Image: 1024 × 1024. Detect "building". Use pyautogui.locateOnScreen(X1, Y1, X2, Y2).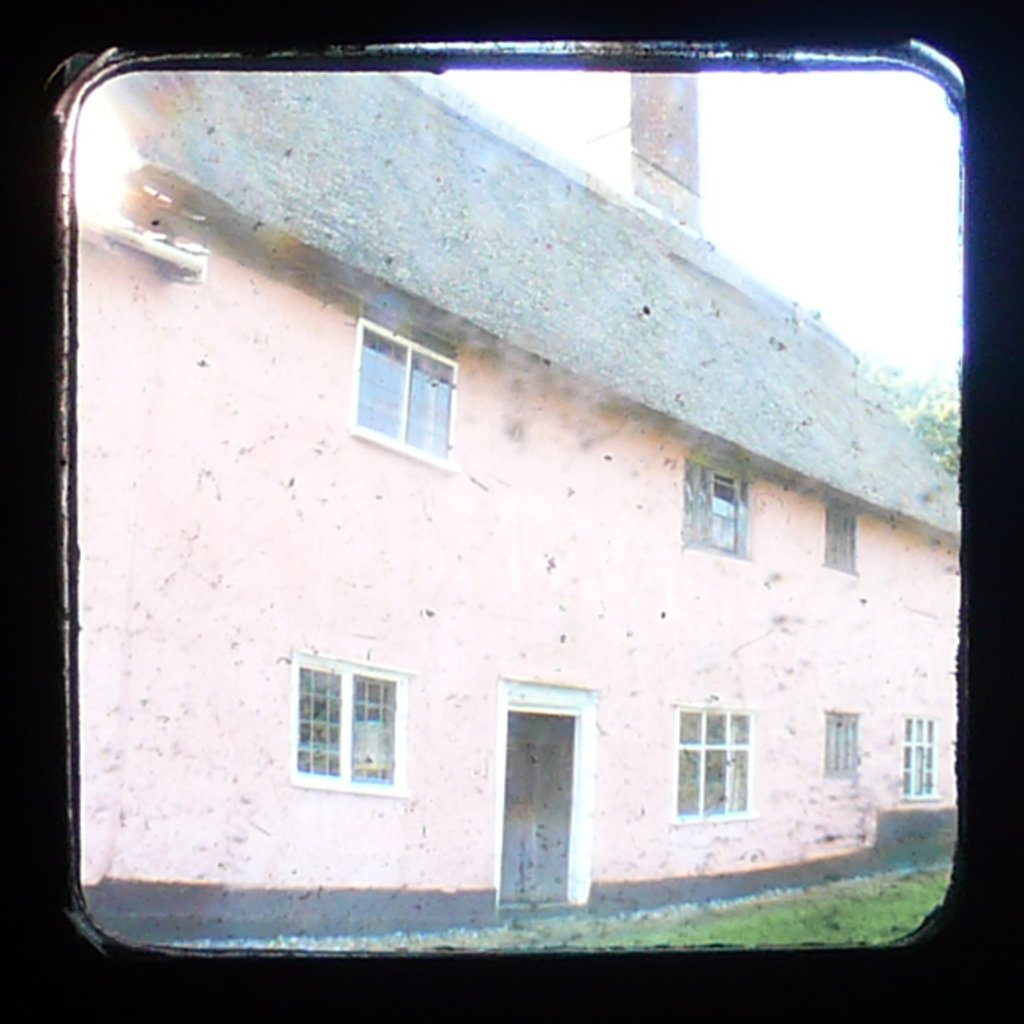
pyautogui.locateOnScreen(71, 76, 959, 937).
